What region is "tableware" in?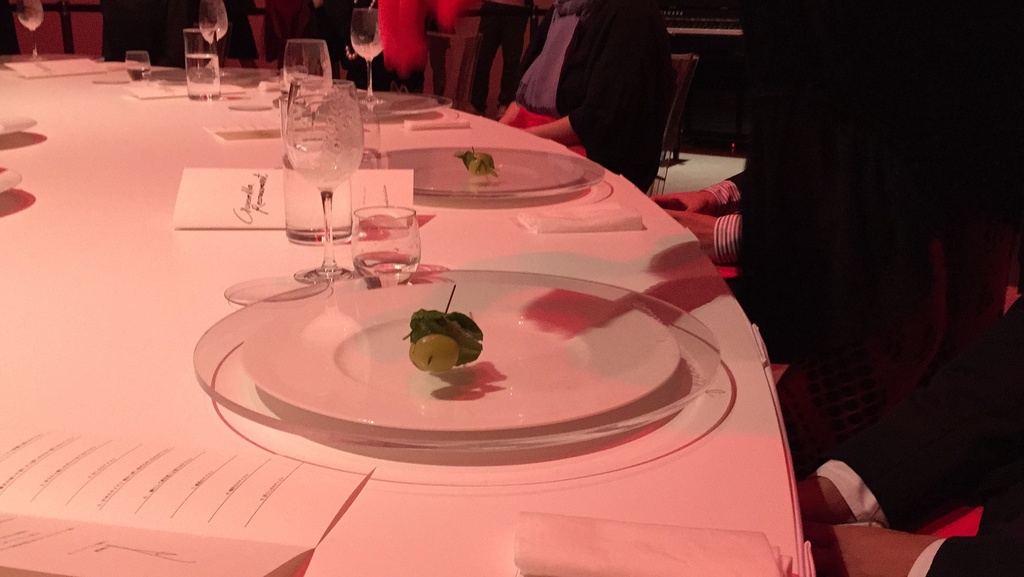
<box>353,209,427,286</box>.
